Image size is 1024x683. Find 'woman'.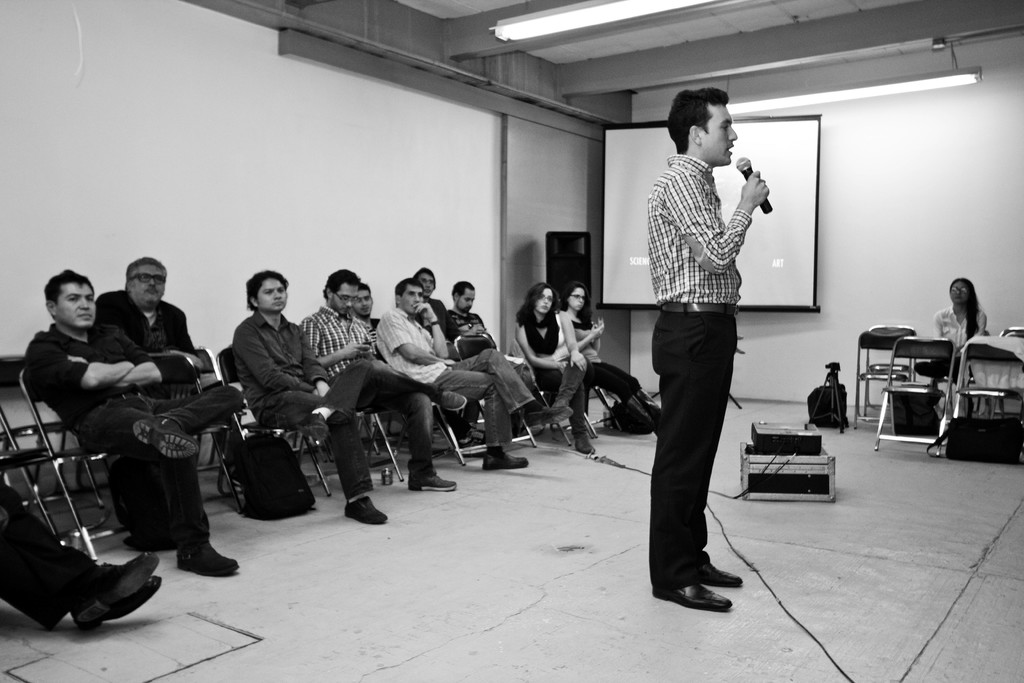
[513, 280, 588, 452].
